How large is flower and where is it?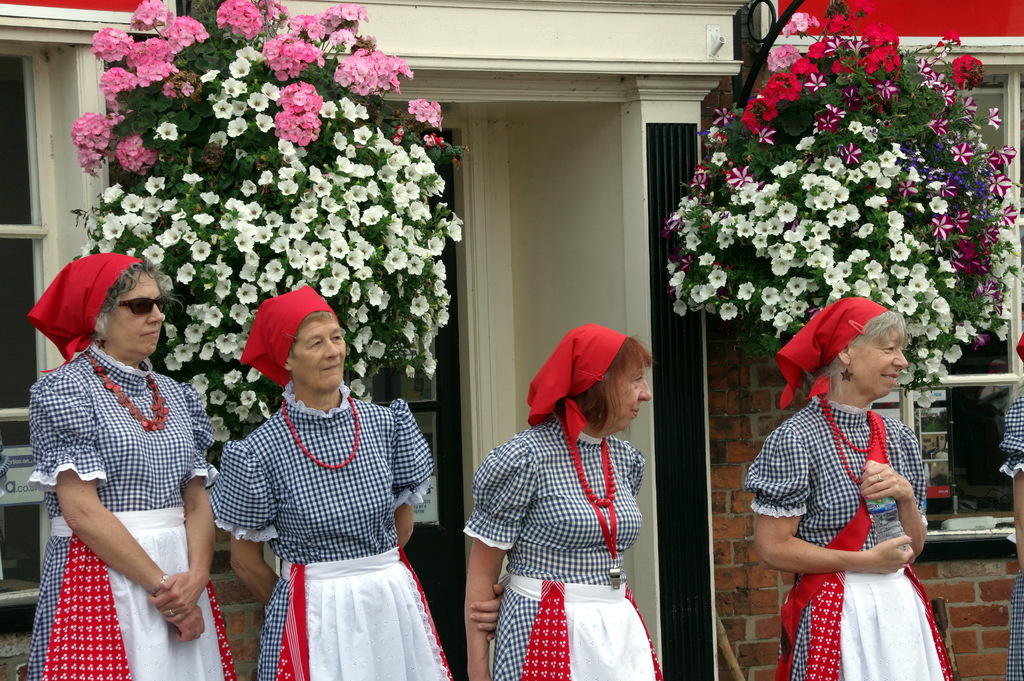
Bounding box: {"left": 801, "top": 69, "right": 828, "bottom": 94}.
